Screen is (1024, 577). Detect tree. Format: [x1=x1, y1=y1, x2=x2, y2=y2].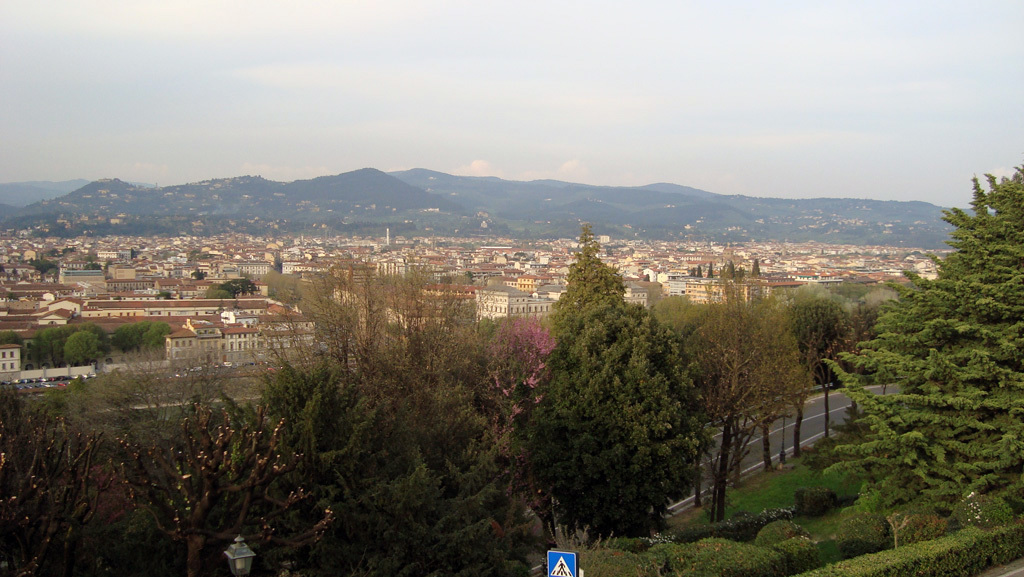
[x1=217, y1=274, x2=252, y2=295].
